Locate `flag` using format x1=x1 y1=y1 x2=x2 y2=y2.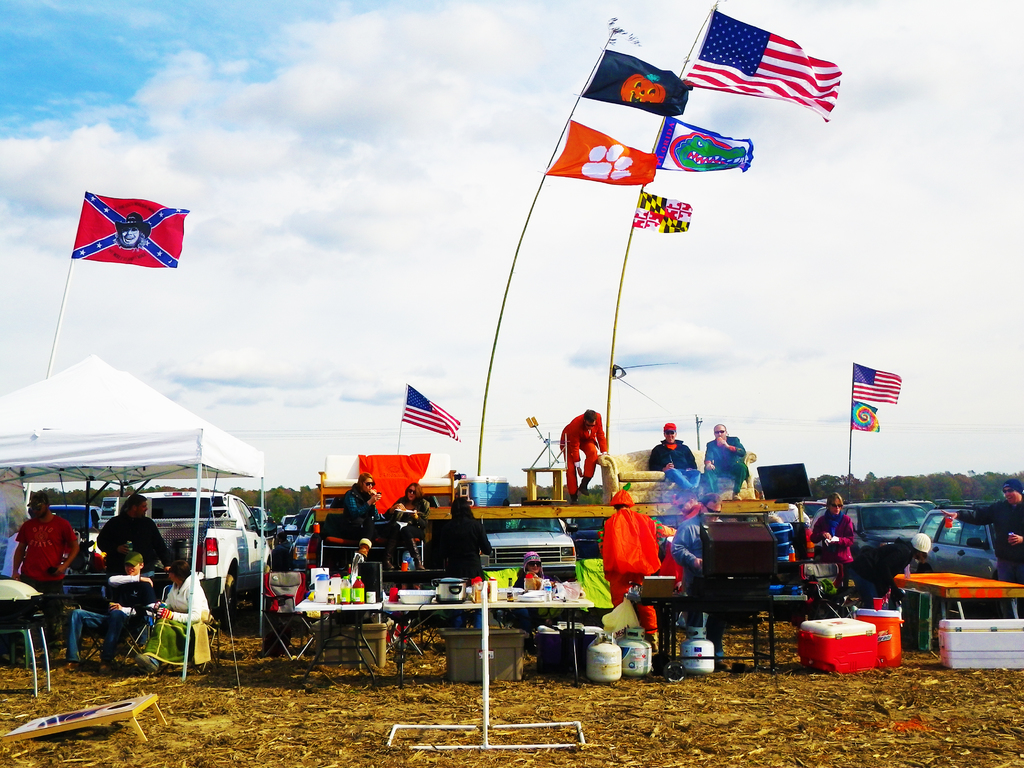
x1=848 y1=403 x2=883 y2=429.
